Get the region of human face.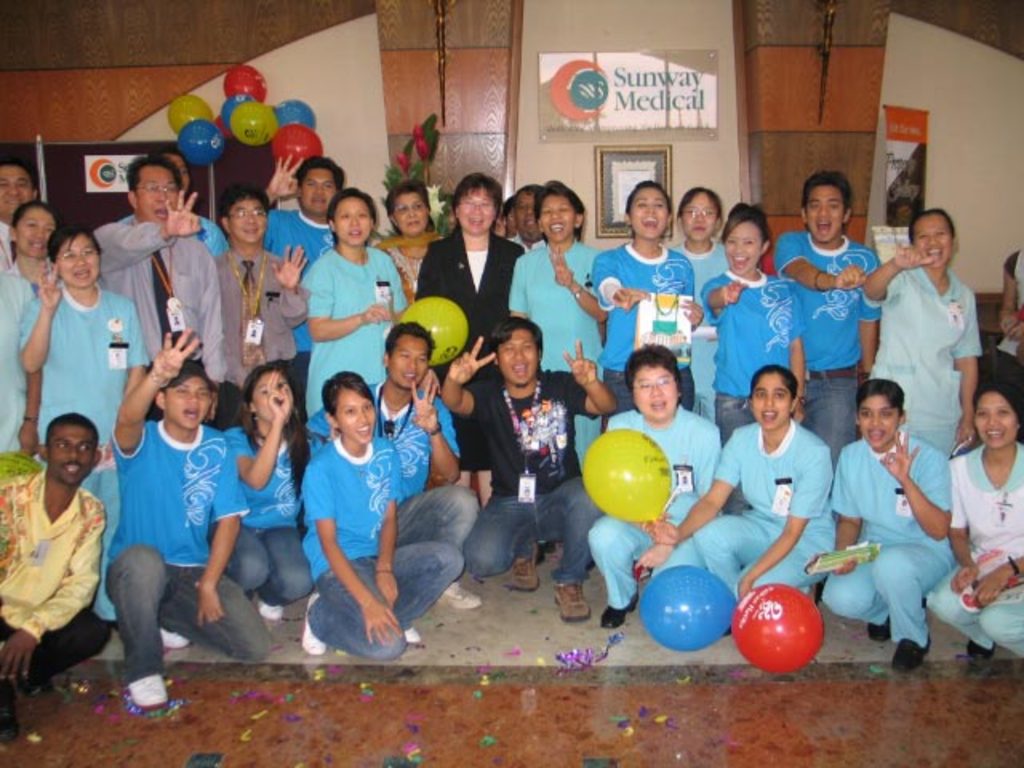
crop(331, 192, 371, 250).
